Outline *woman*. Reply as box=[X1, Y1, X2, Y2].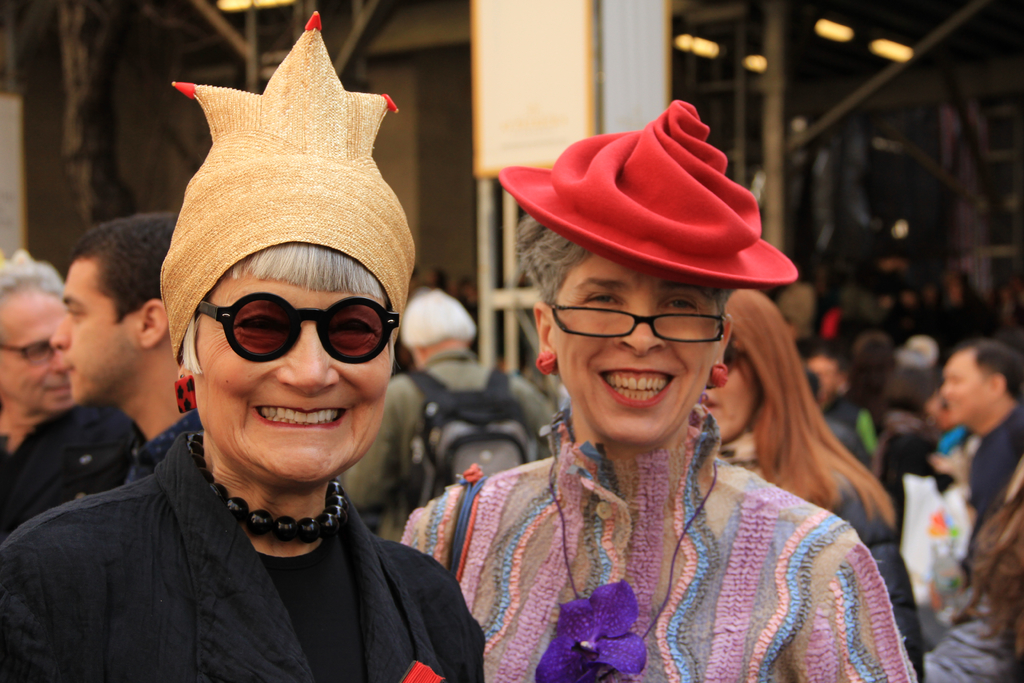
box=[394, 147, 913, 676].
